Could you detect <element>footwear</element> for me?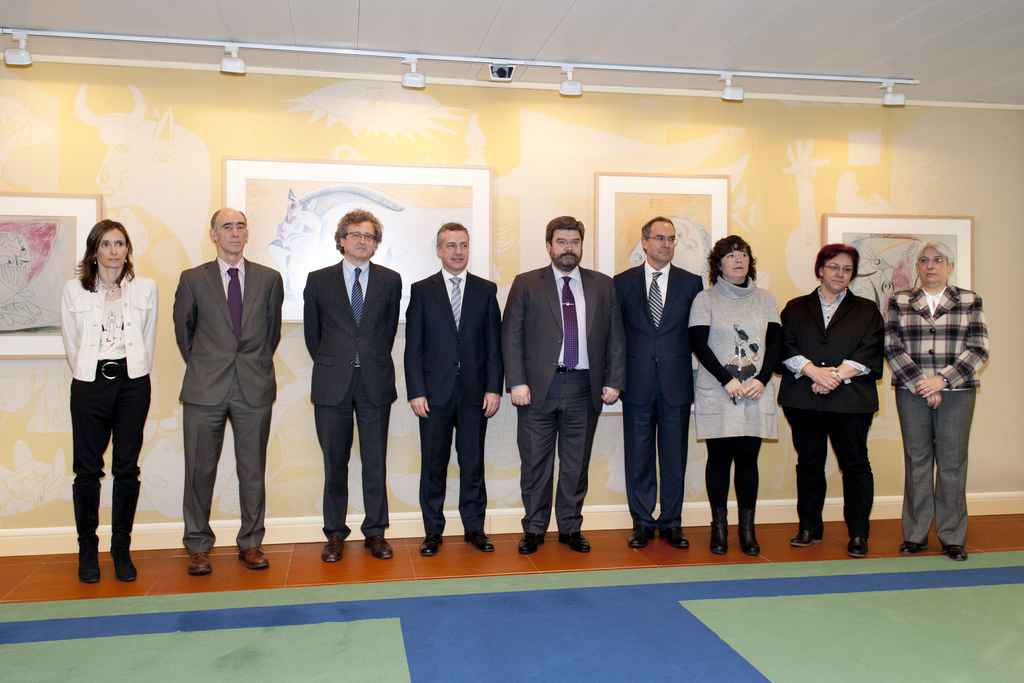
Detection result: (x1=418, y1=533, x2=450, y2=554).
